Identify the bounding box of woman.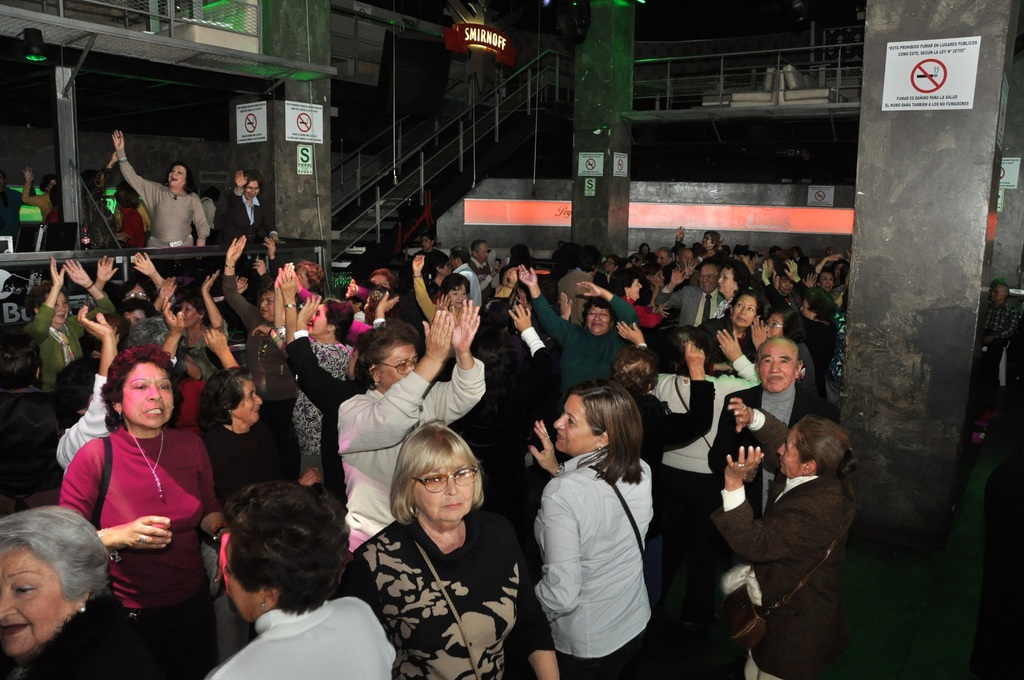
bbox=(534, 378, 659, 679).
